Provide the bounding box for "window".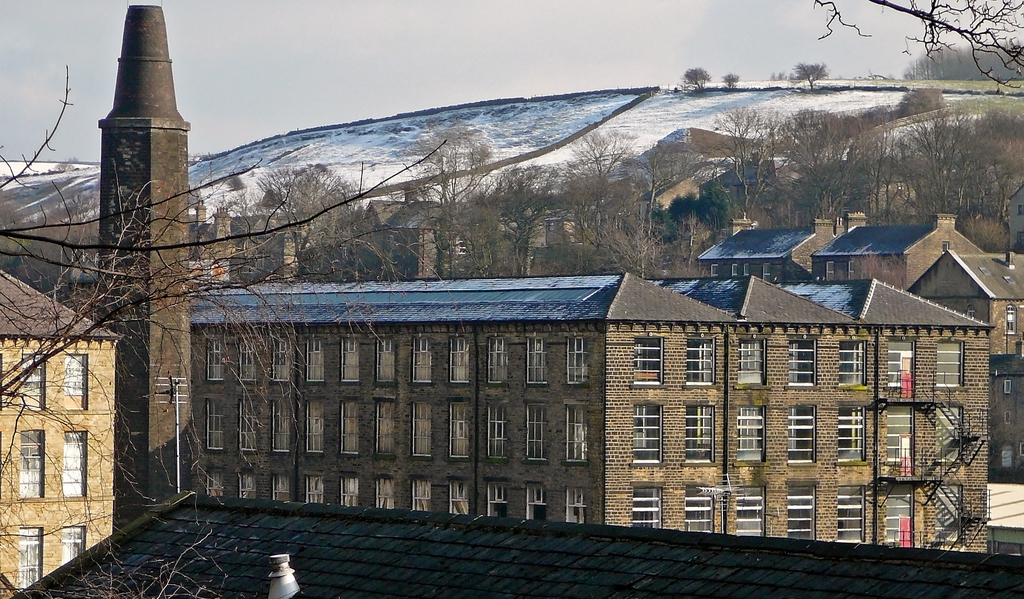
left=526, top=330, right=554, bottom=383.
